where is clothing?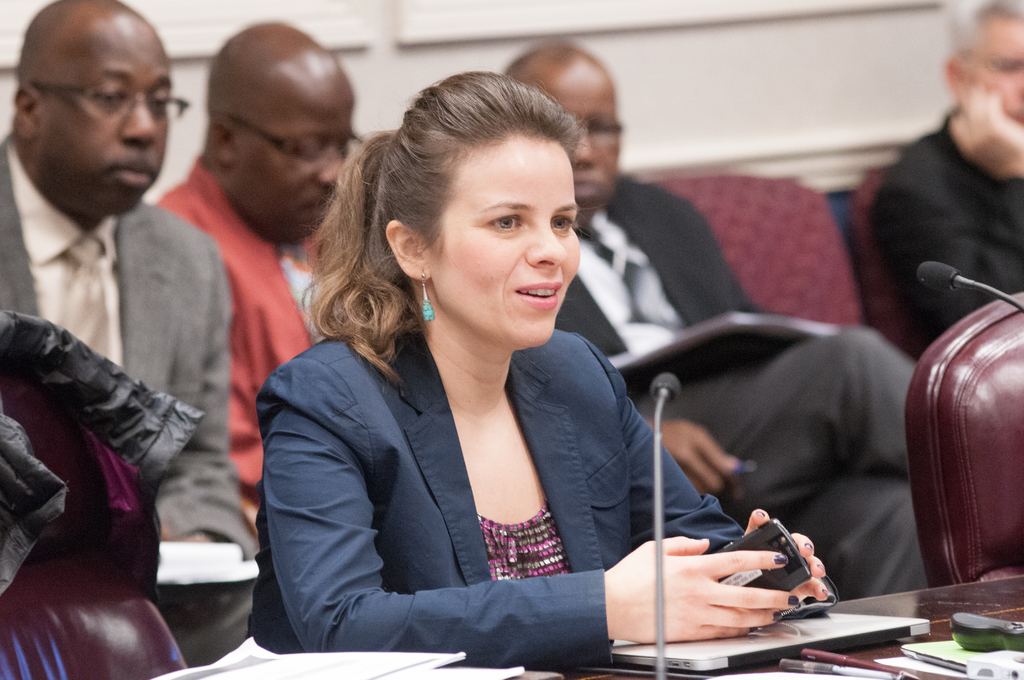
bbox=[244, 330, 854, 679].
